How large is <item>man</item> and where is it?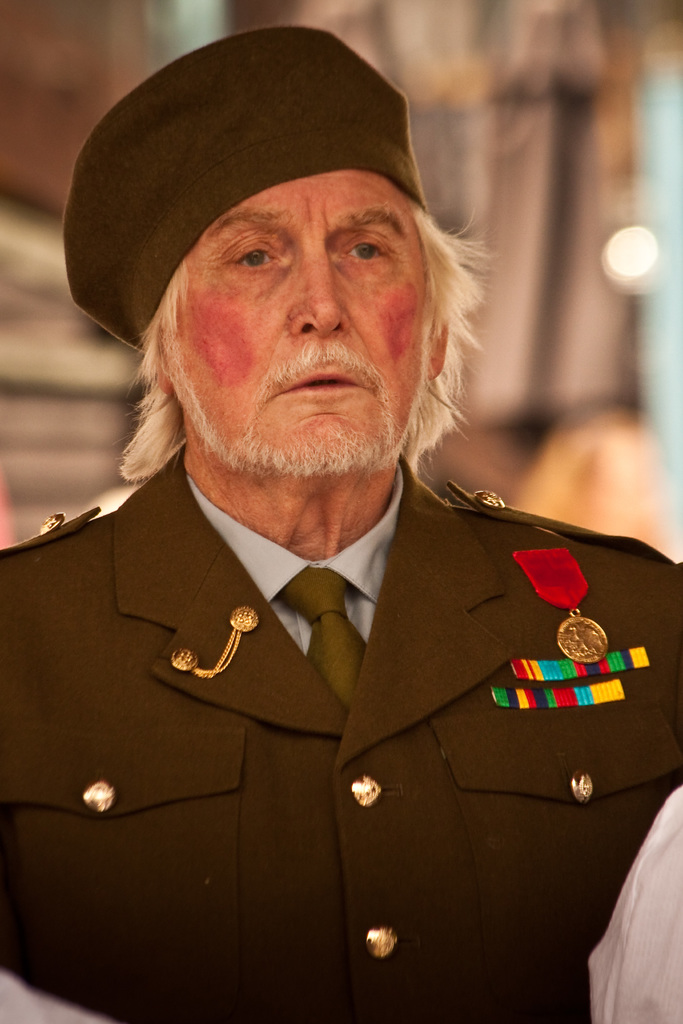
Bounding box: crop(3, 38, 654, 979).
